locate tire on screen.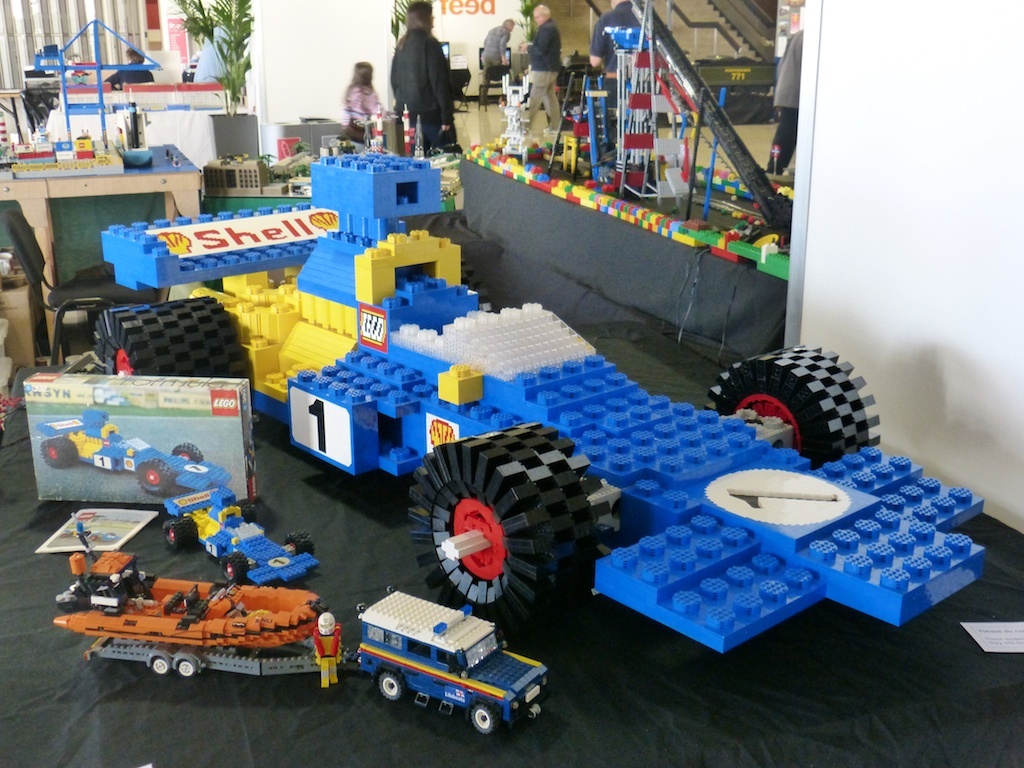
On screen at bbox=[369, 659, 410, 707].
